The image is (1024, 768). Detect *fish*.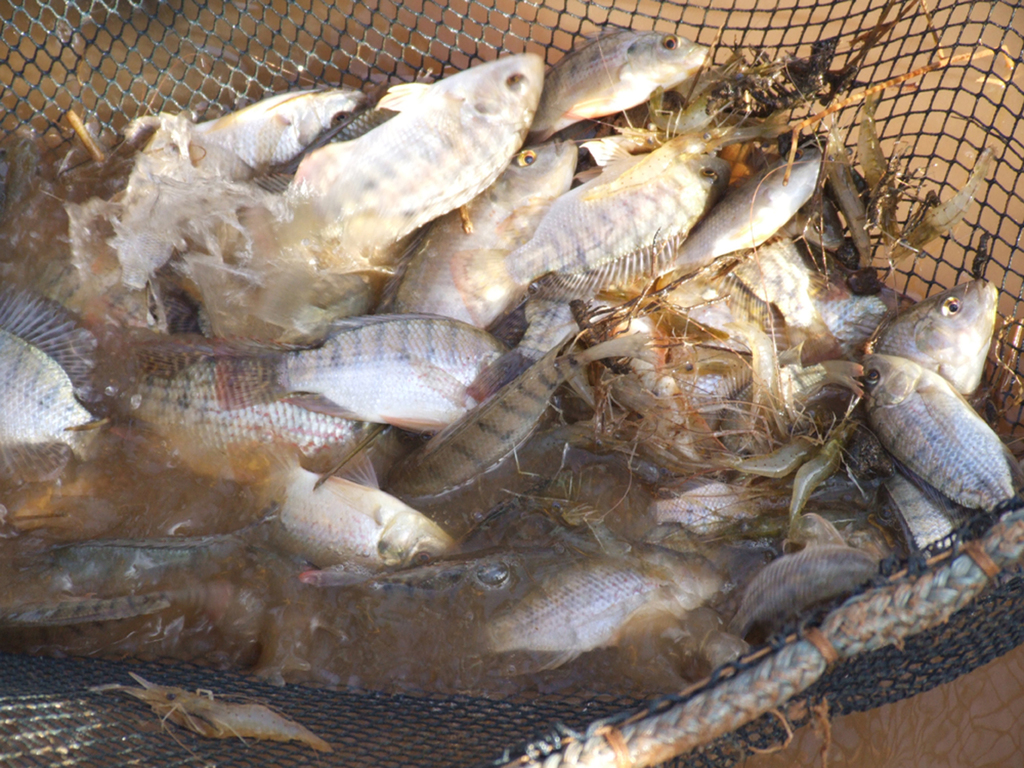
Detection: rect(515, 17, 728, 129).
